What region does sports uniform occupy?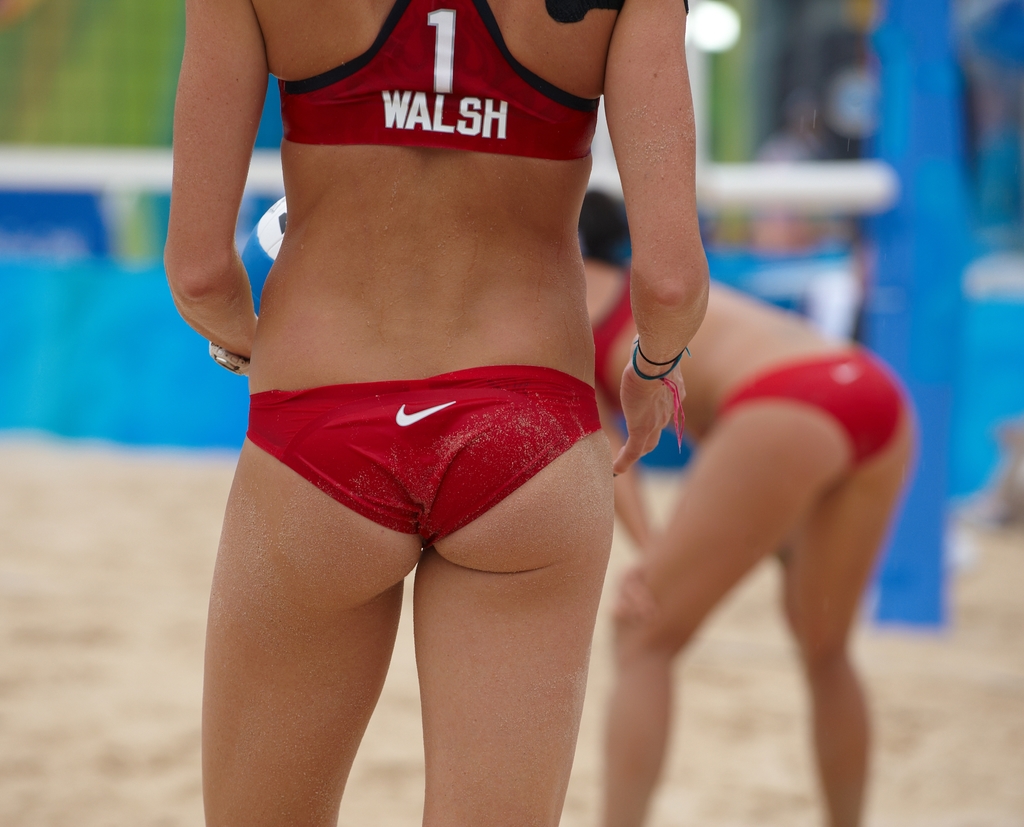
l=589, t=252, r=908, b=474.
